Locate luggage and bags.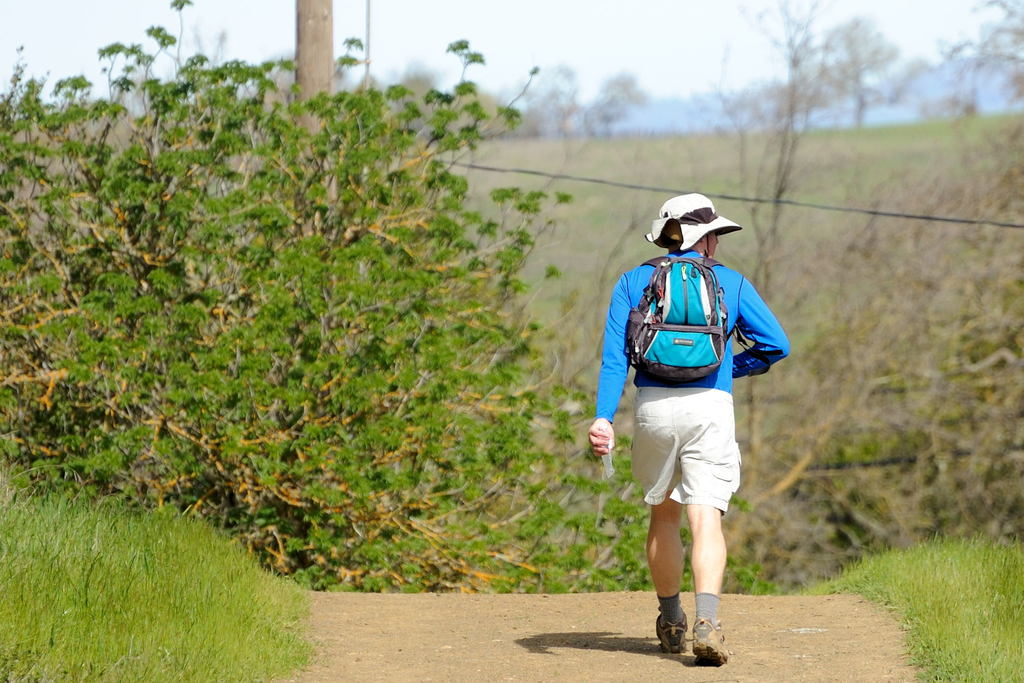
Bounding box: l=625, t=253, r=747, b=383.
